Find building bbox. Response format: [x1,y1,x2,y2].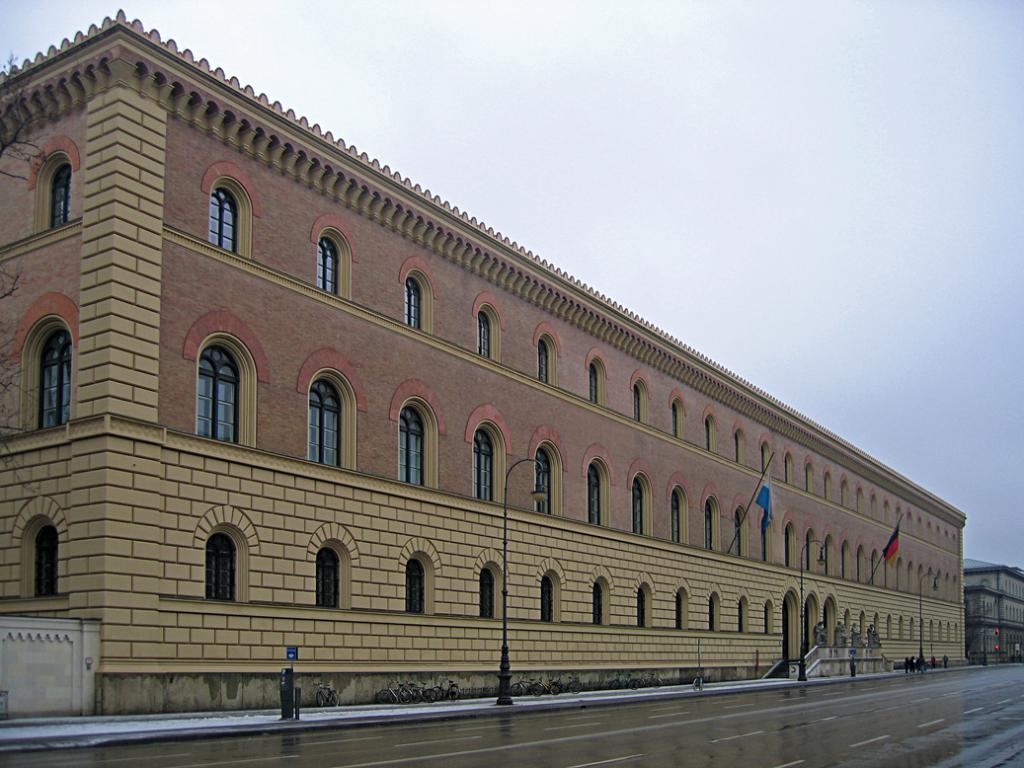
[0,6,969,715].
